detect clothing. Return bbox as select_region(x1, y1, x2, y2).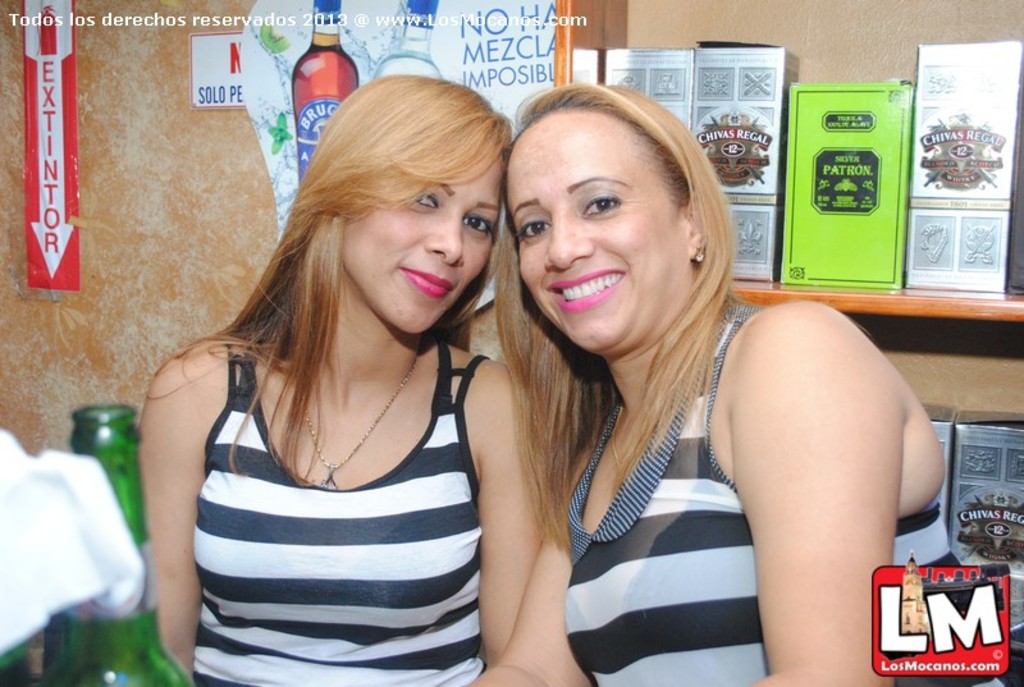
select_region(165, 316, 481, 681).
